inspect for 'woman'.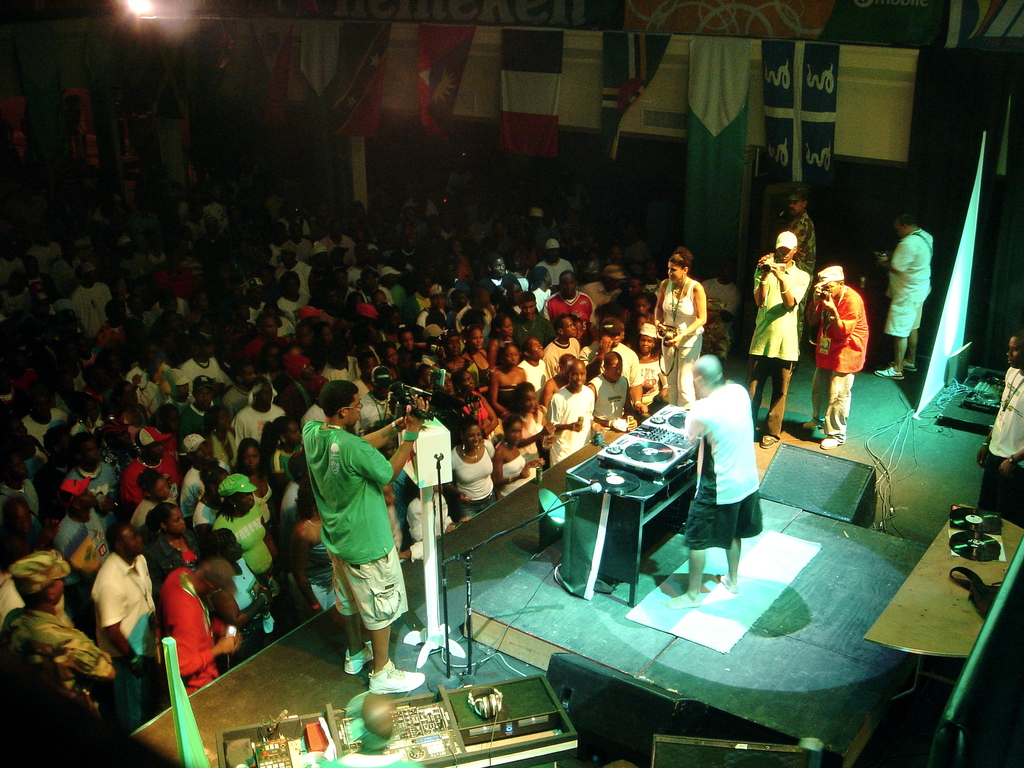
Inspection: [left=513, top=381, right=552, bottom=455].
